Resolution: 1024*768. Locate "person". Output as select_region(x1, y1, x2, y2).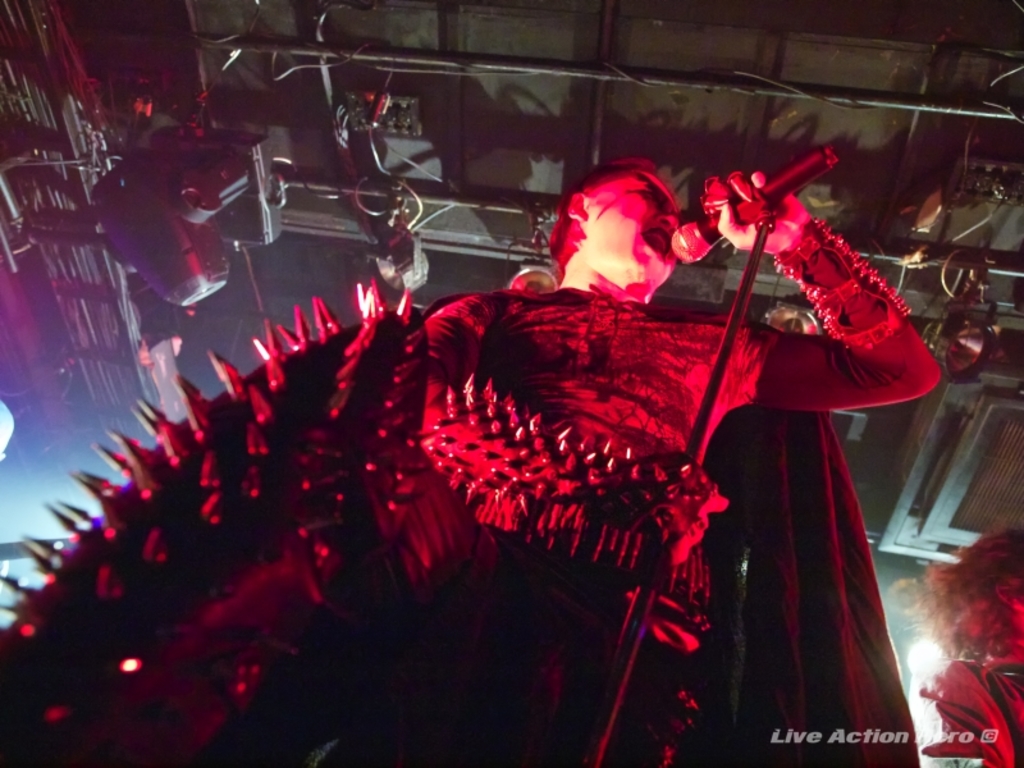
select_region(86, 164, 940, 767).
